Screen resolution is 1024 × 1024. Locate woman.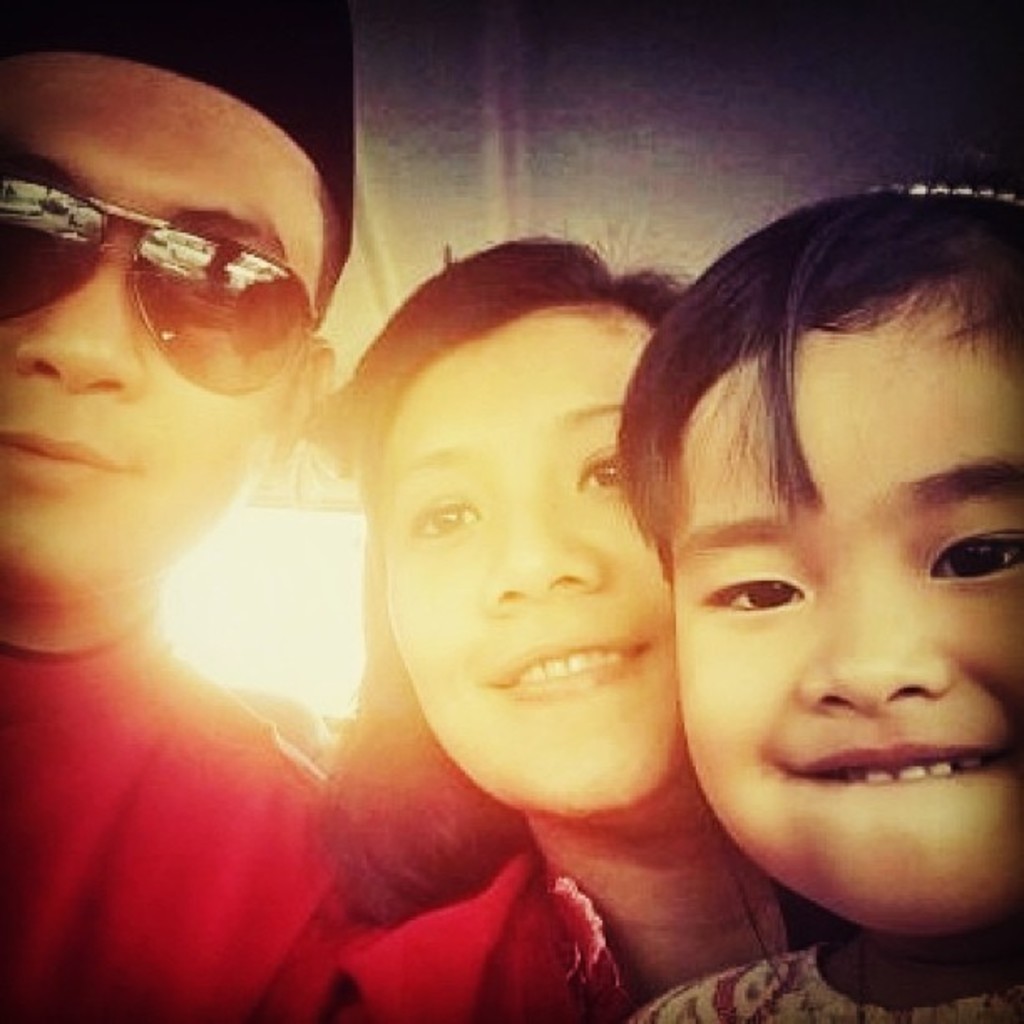
region(288, 258, 796, 905).
